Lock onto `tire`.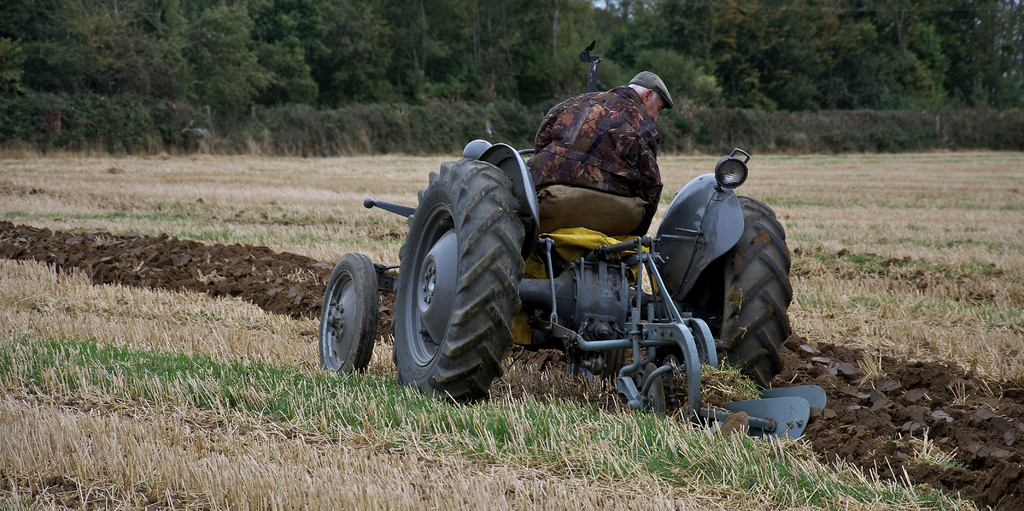
Locked: crop(681, 197, 790, 392).
